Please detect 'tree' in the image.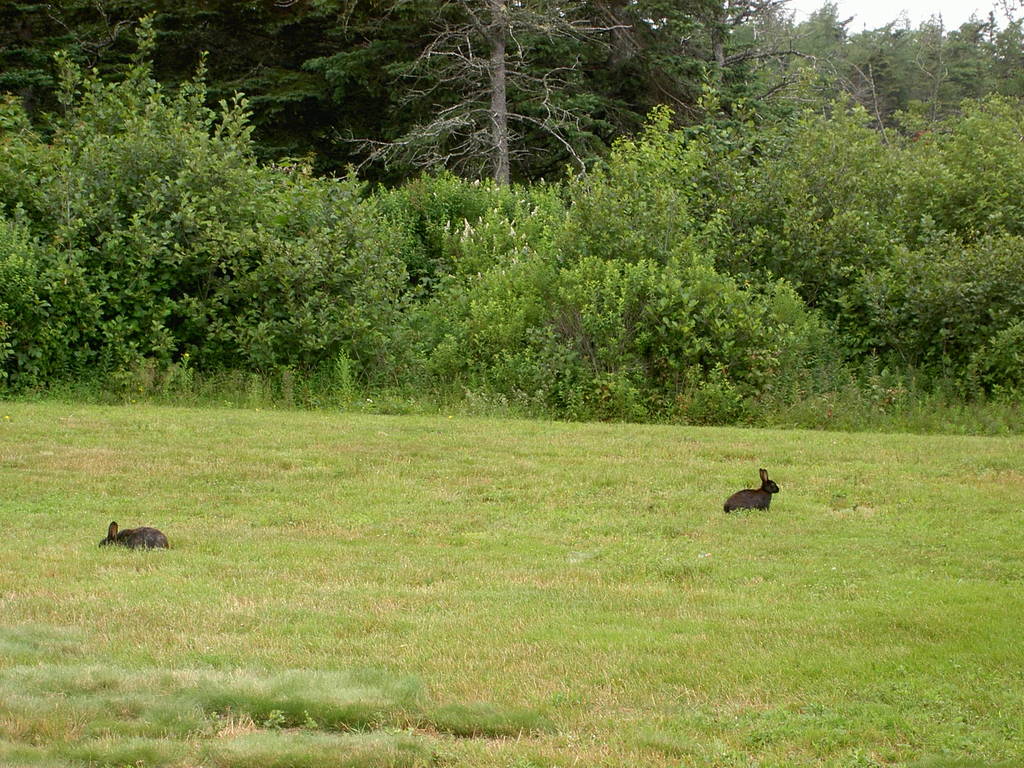
rect(332, 0, 636, 199).
